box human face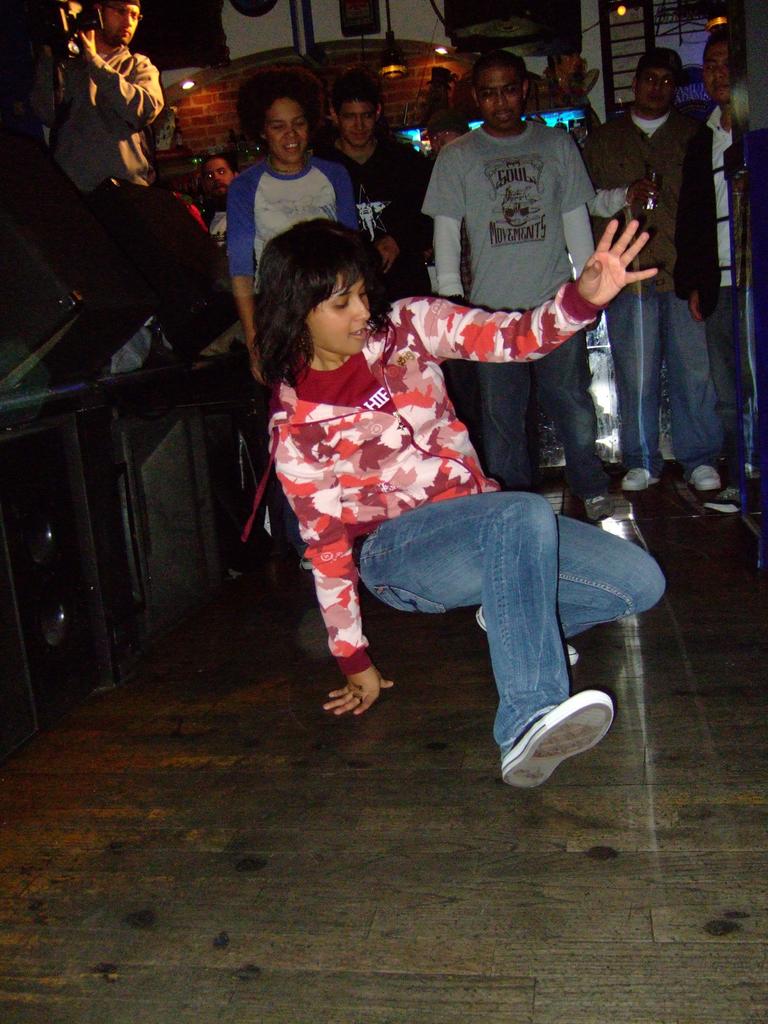
x1=478 y1=67 x2=522 y2=130
